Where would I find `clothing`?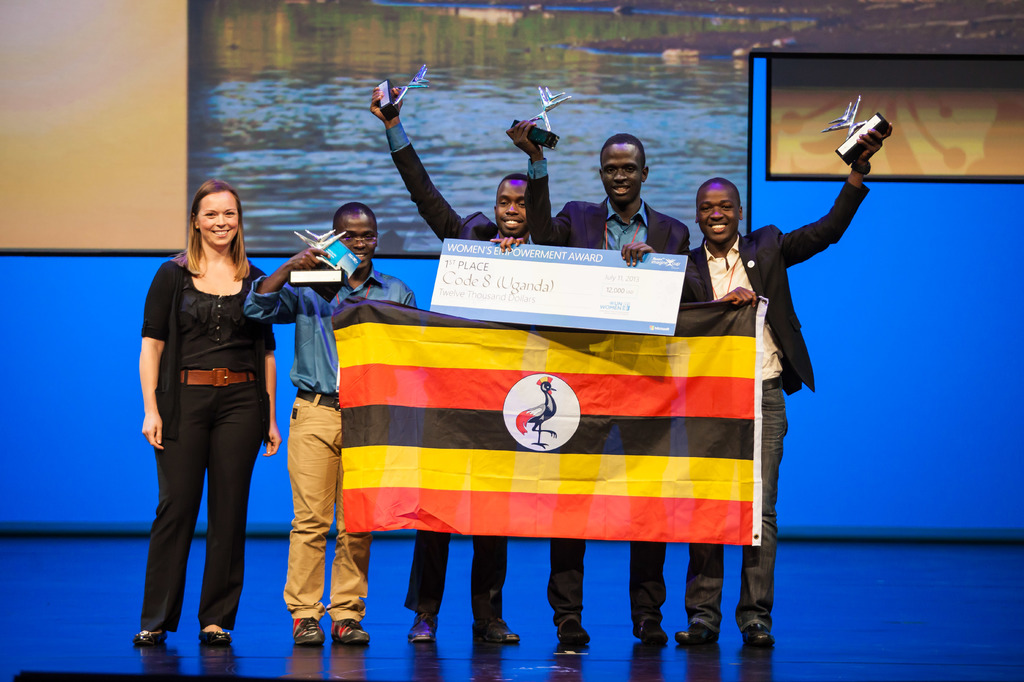
At box(385, 121, 537, 614).
